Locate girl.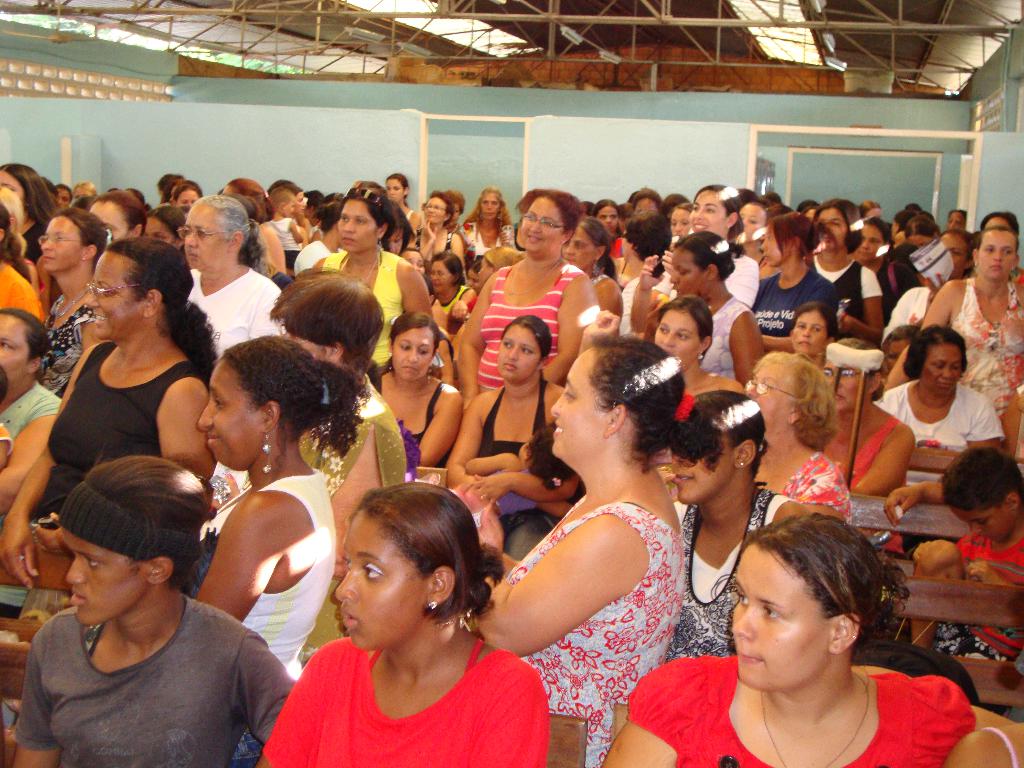
Bounding box: (748, 215, 837, 347).
